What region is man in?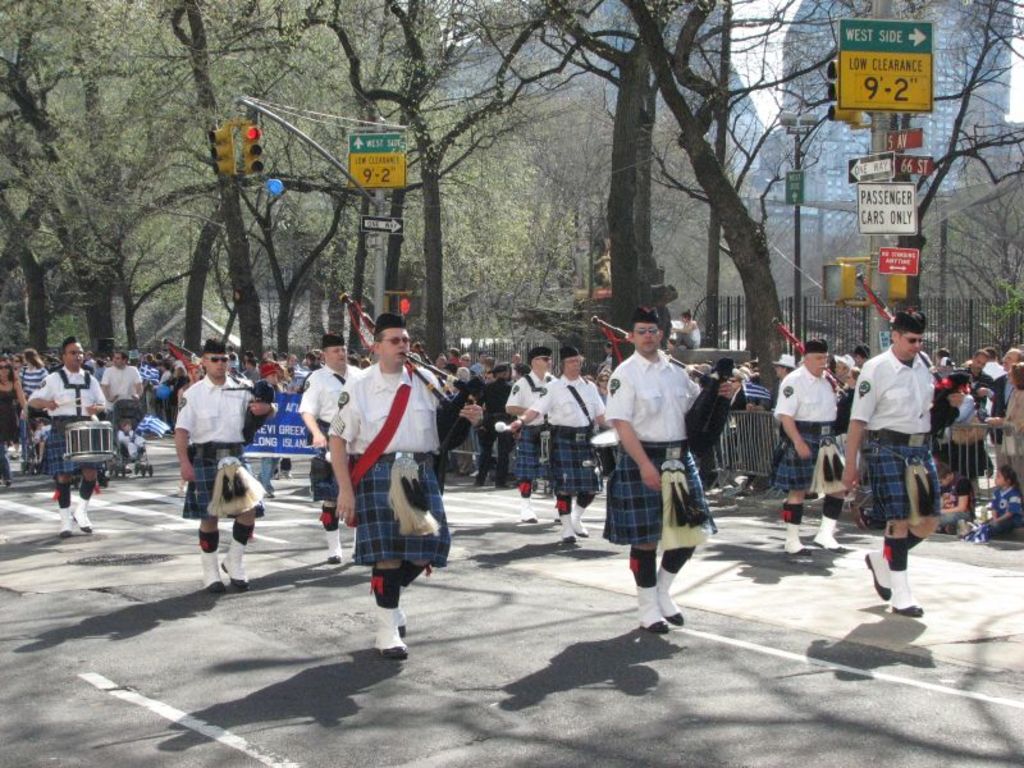
[96,351,147,406].
